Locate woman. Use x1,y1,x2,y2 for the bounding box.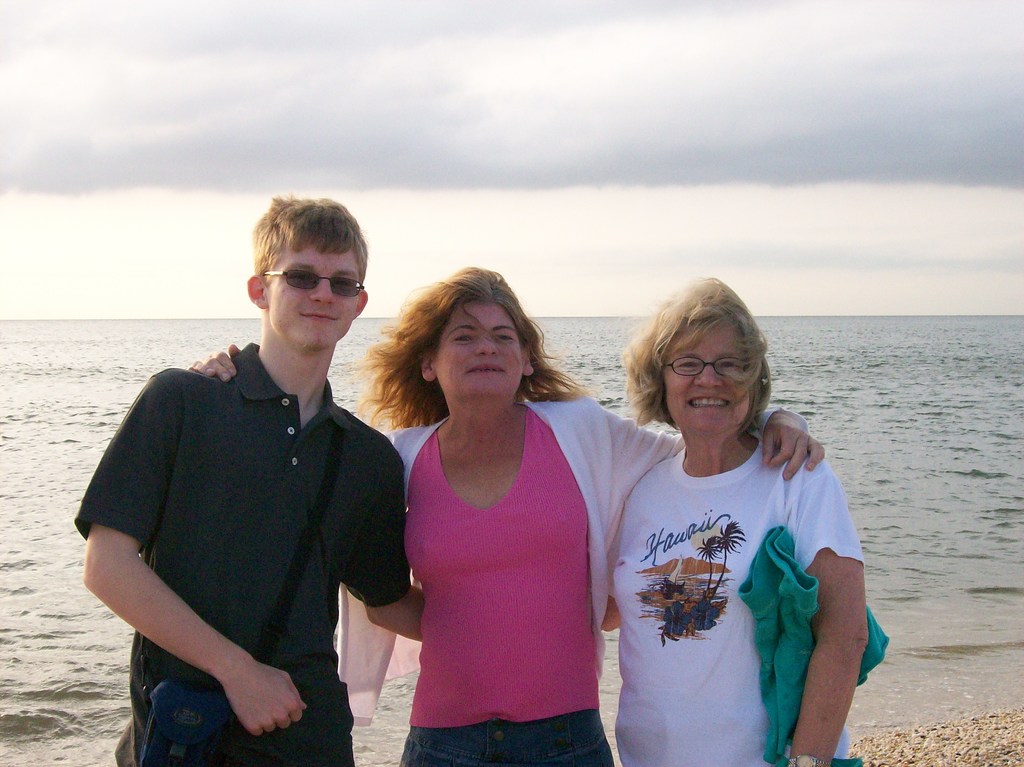
186,265,824,766.
